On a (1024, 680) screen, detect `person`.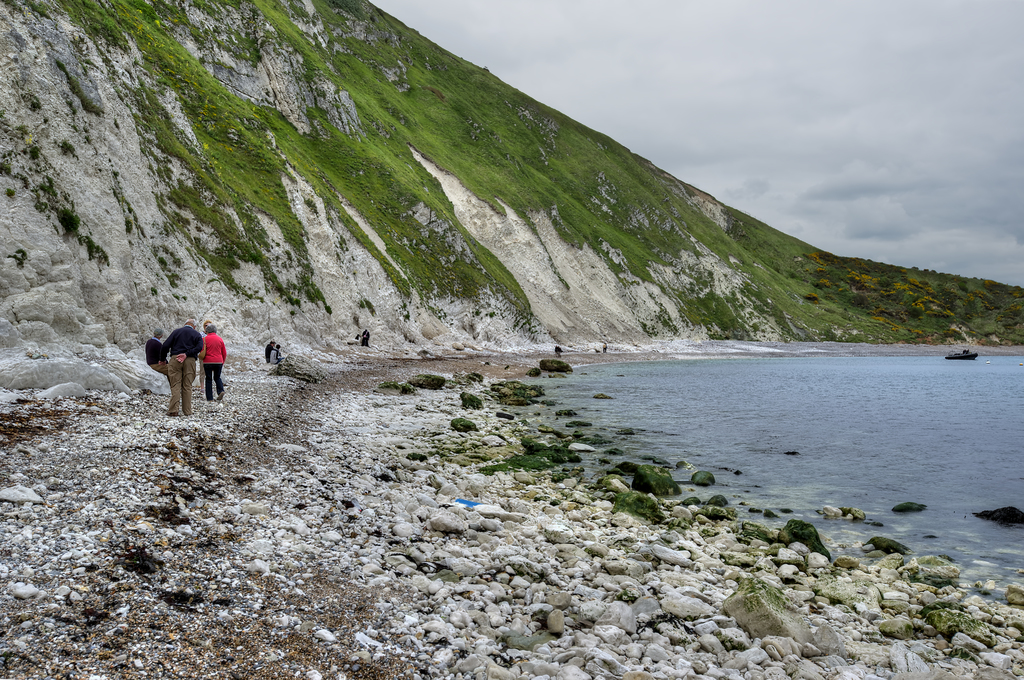
x1=159 y1=315 x2=205 y2=419.
